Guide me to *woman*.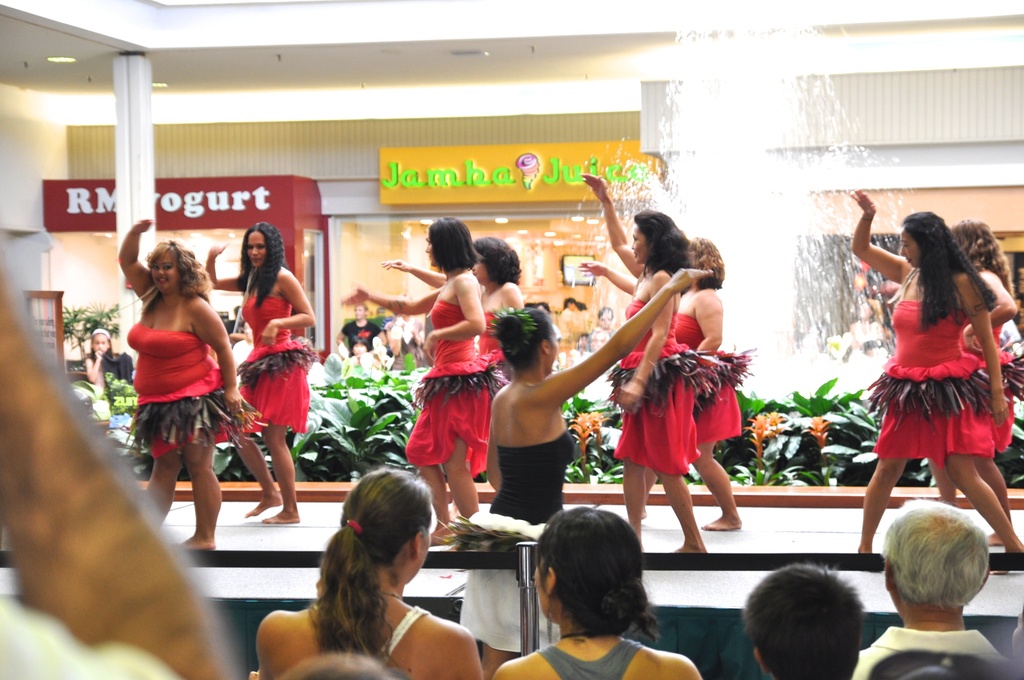
Guidance: x1=577 y1=166 x2=739 y2=553.
